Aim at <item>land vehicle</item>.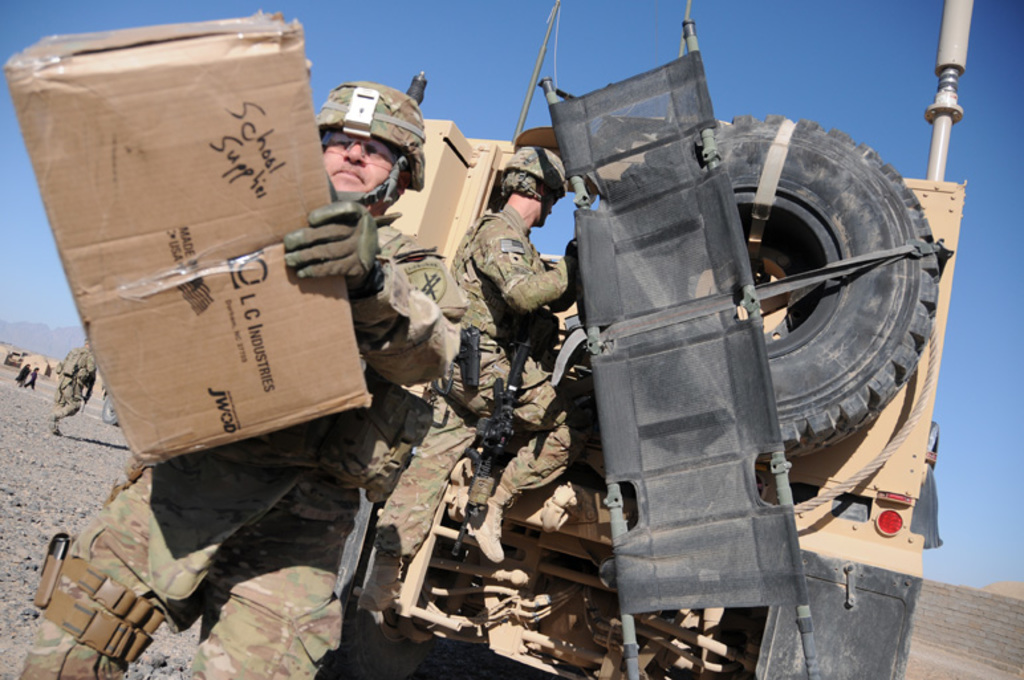
Aimed at (350,0,954,676).
